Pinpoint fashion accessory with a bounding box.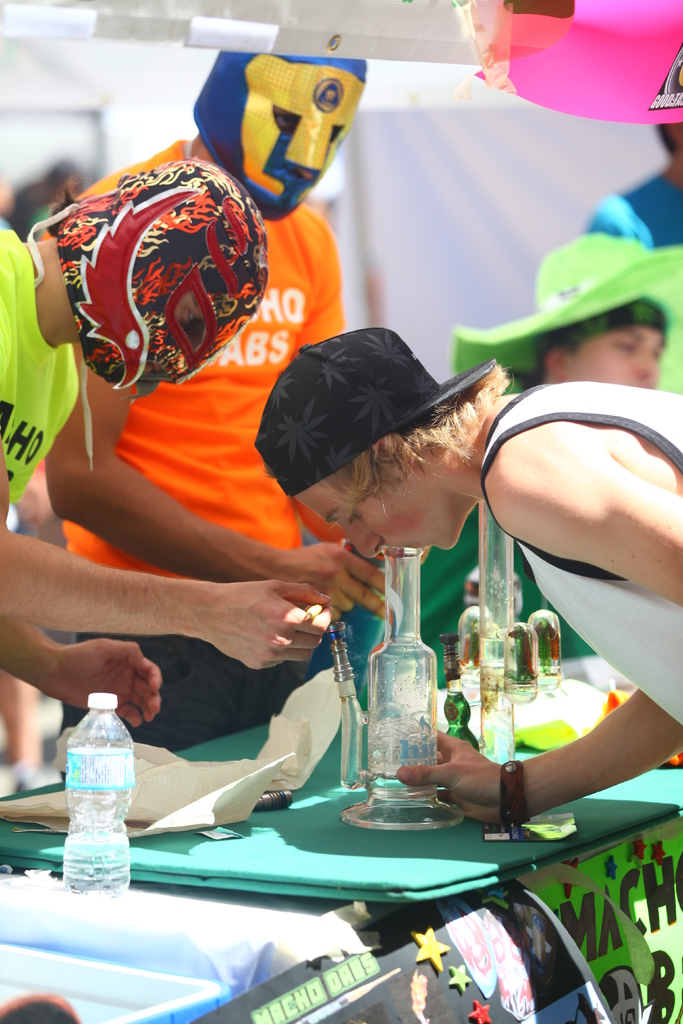
29, 152, 268, 470.
